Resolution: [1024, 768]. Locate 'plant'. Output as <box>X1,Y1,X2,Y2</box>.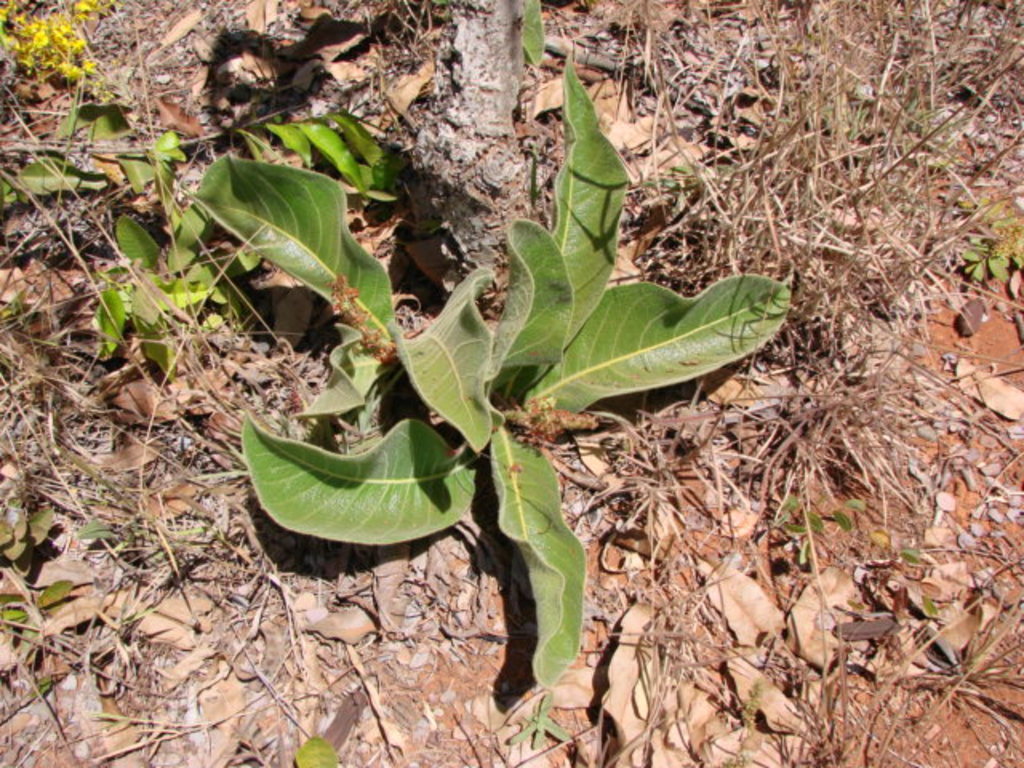
<box>222,195,757,632</box>.
